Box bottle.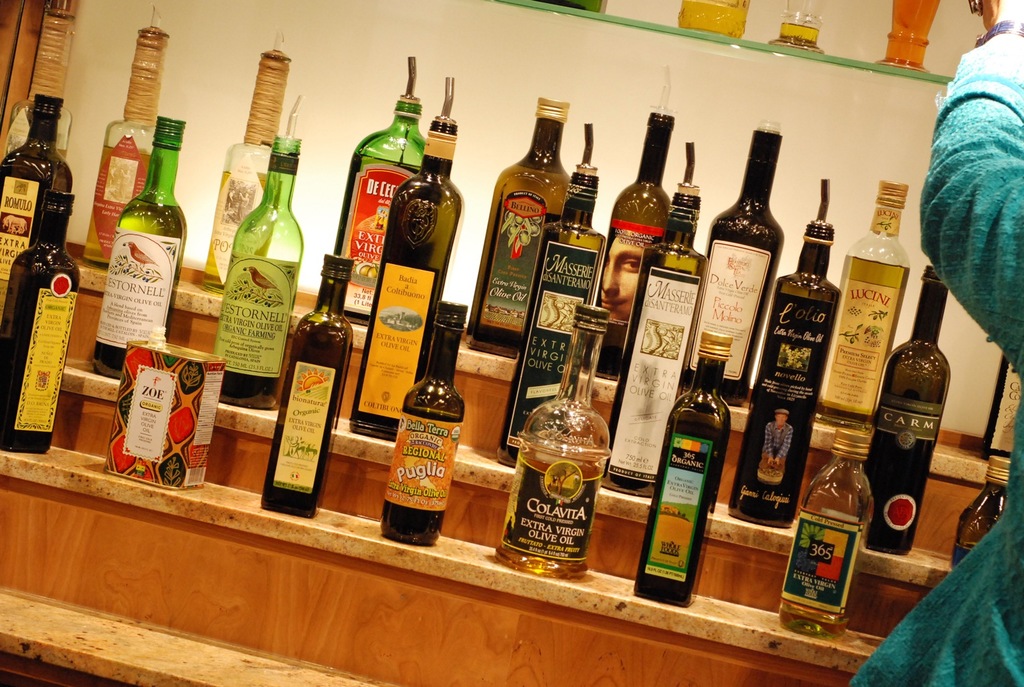
detection(212, 88, 307, 408).
